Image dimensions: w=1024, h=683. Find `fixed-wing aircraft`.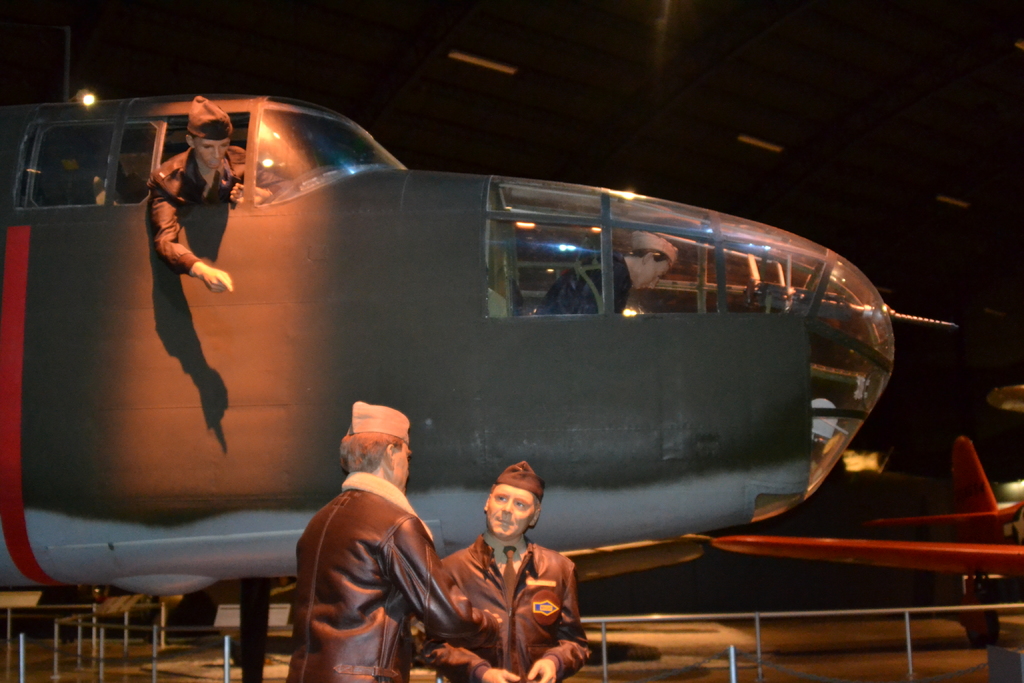
(x1=0, y1=26, x2=957, y2=682).
